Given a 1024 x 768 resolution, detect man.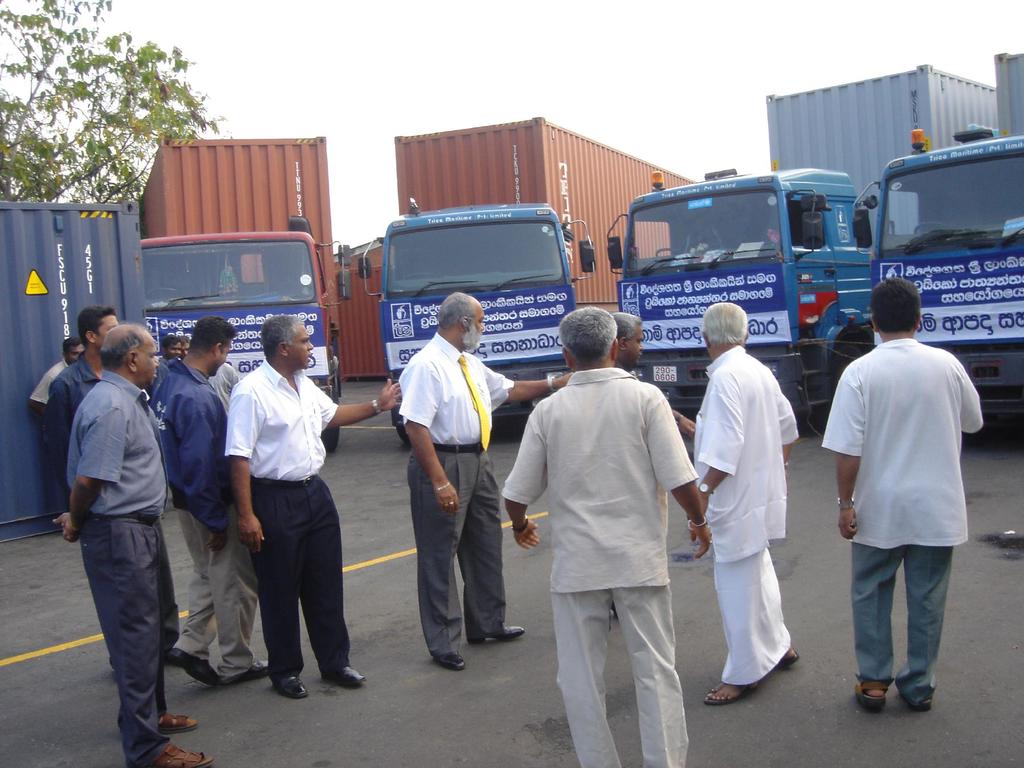
detection(42, 307, 120, 539).
